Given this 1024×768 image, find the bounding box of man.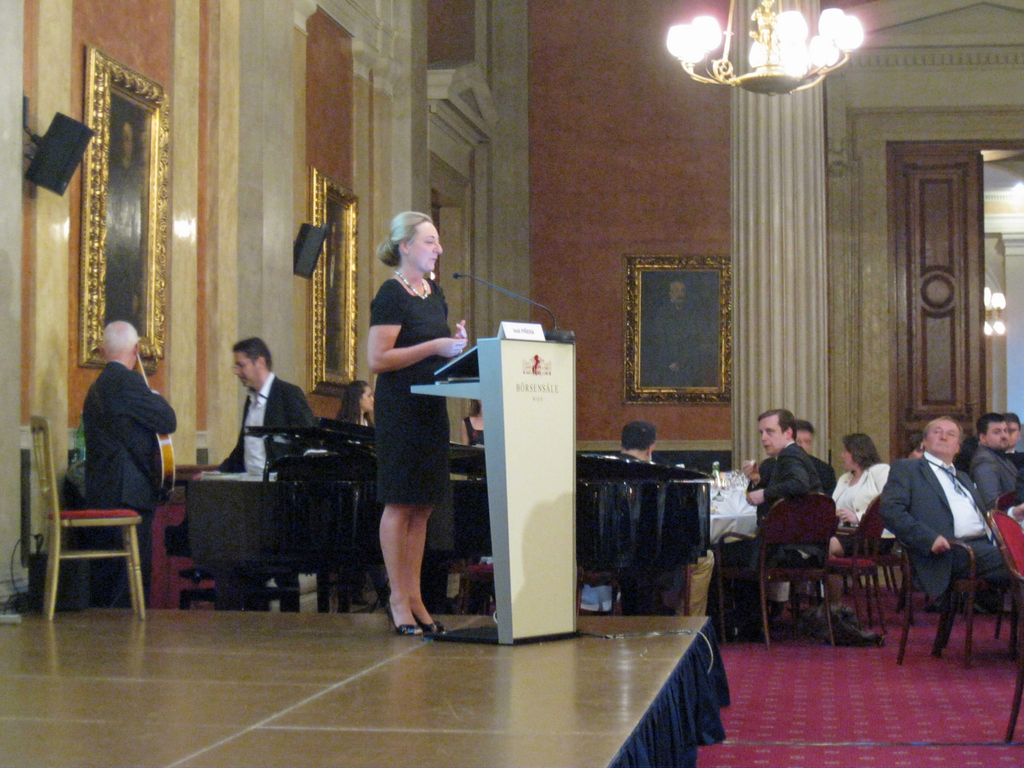
l=797, t=426, r=829, b=508.
